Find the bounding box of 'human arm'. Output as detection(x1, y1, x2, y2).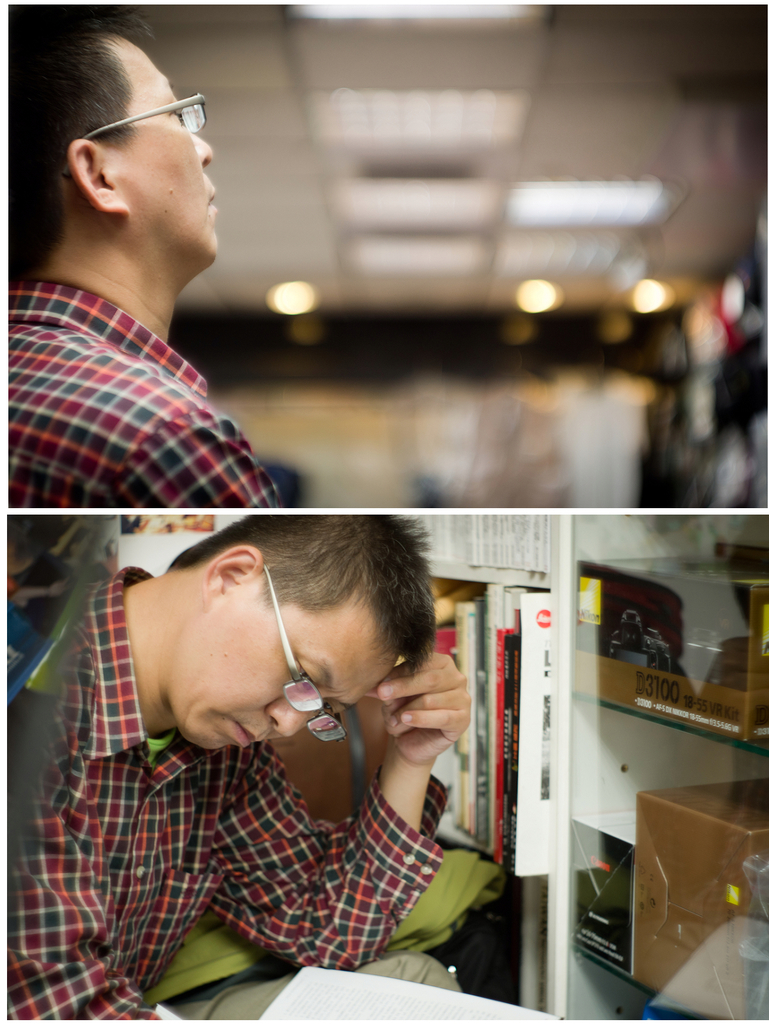
detection(117, 390, 287, 507).
